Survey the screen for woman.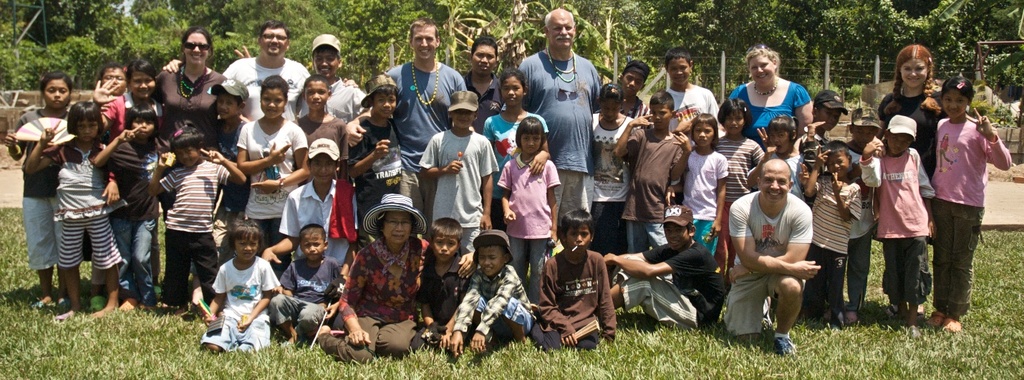
Survey found: <box>333,182,434,352</box>.
